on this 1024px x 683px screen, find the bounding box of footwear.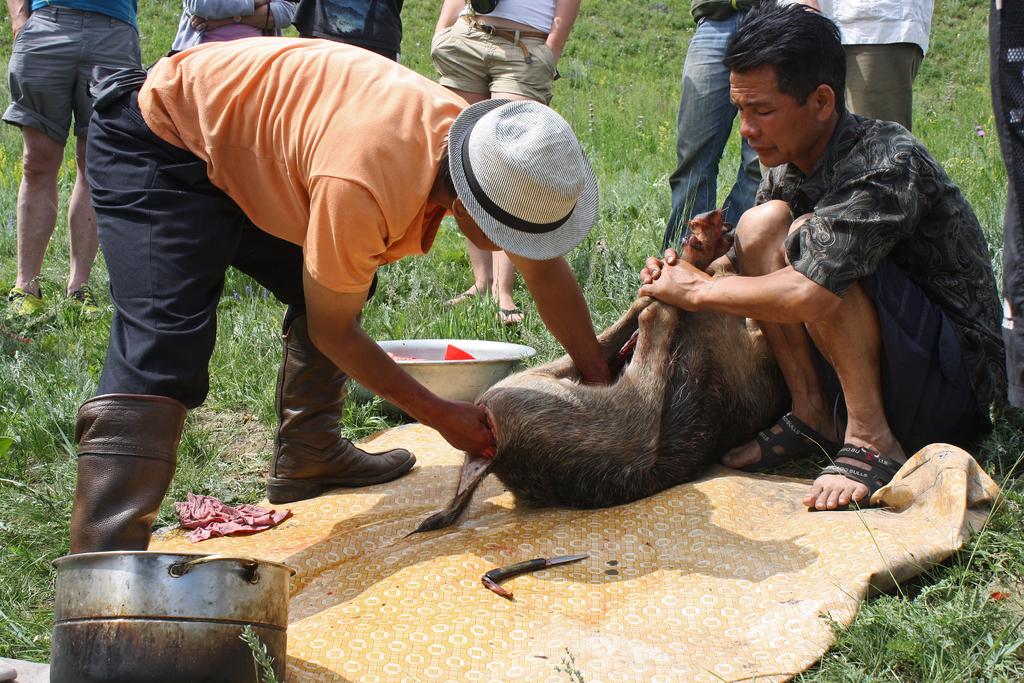
Bounding box: (266, 311, 420, 503).
